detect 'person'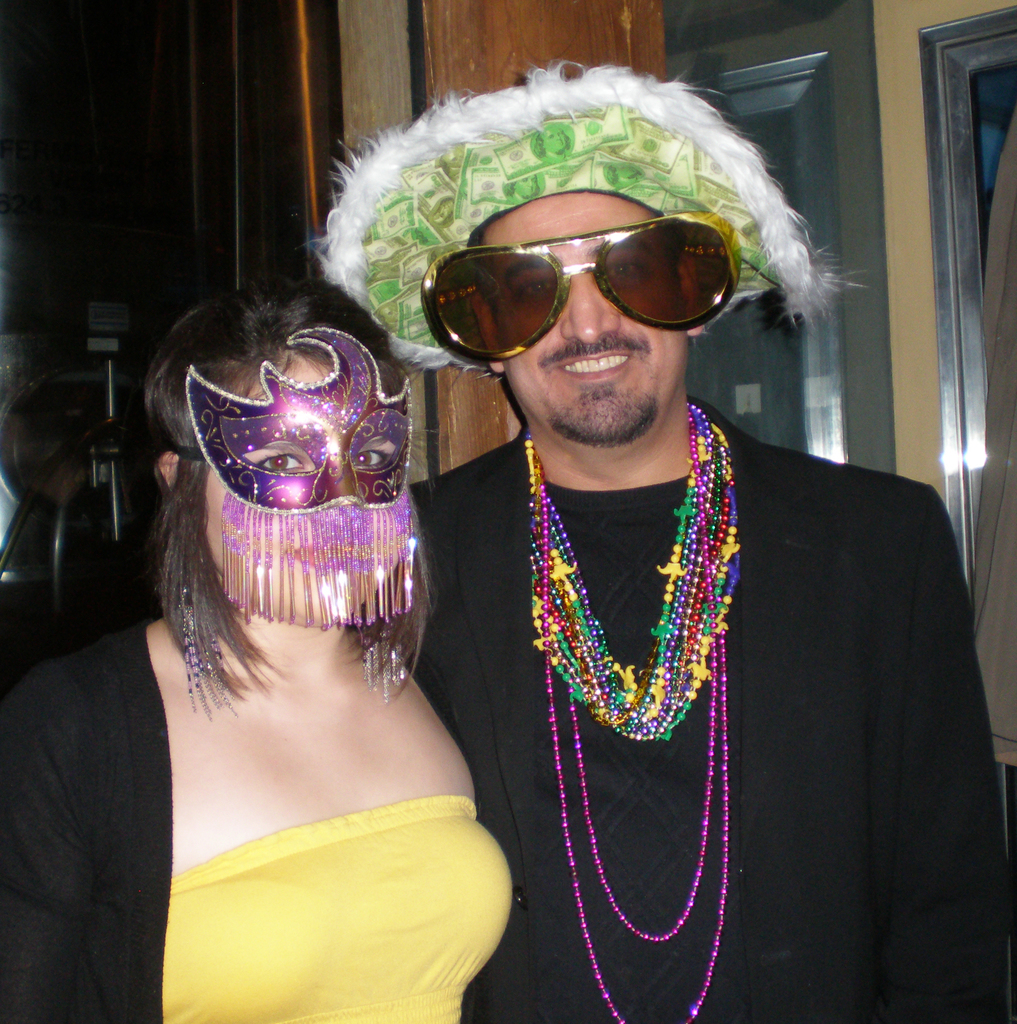
locate(0, 279, 516, 1023)
